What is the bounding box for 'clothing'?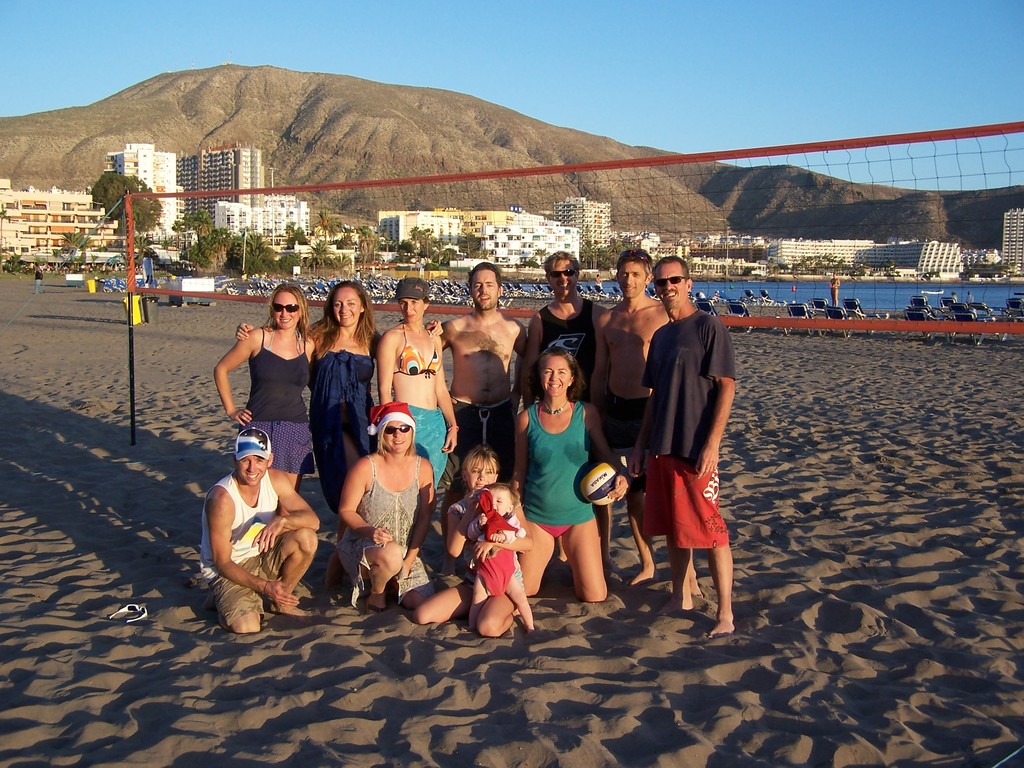
bbox=[540, 300, 595, 395].
